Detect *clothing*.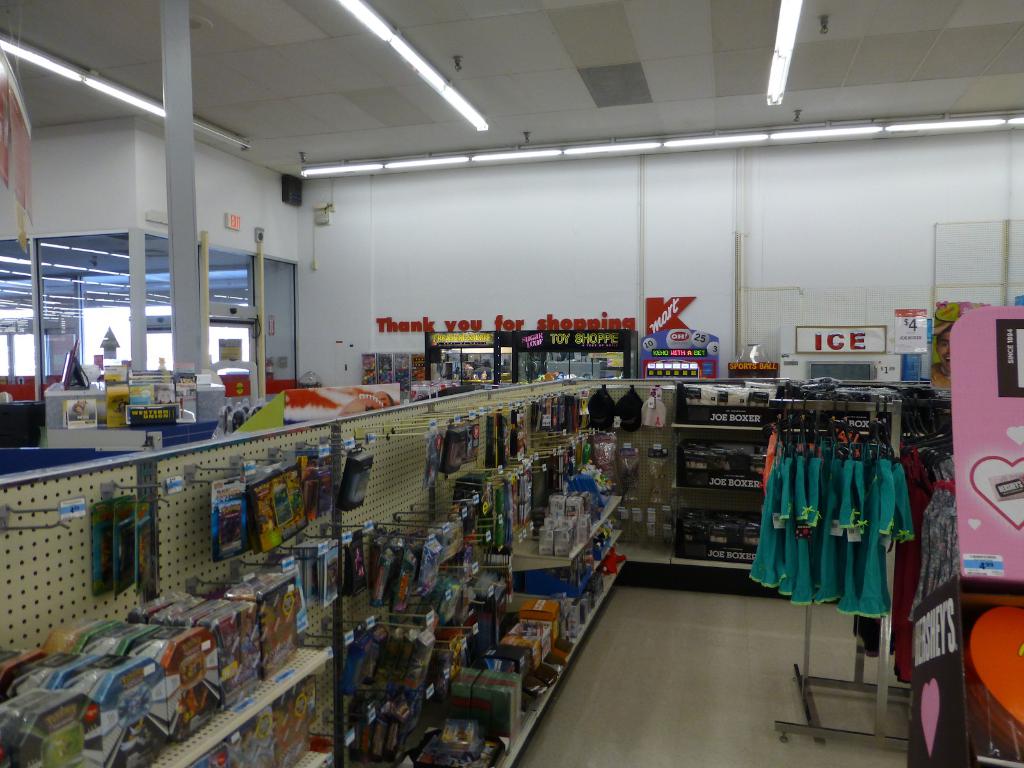
Detected at bbox=(786, 451, 853, 601).
